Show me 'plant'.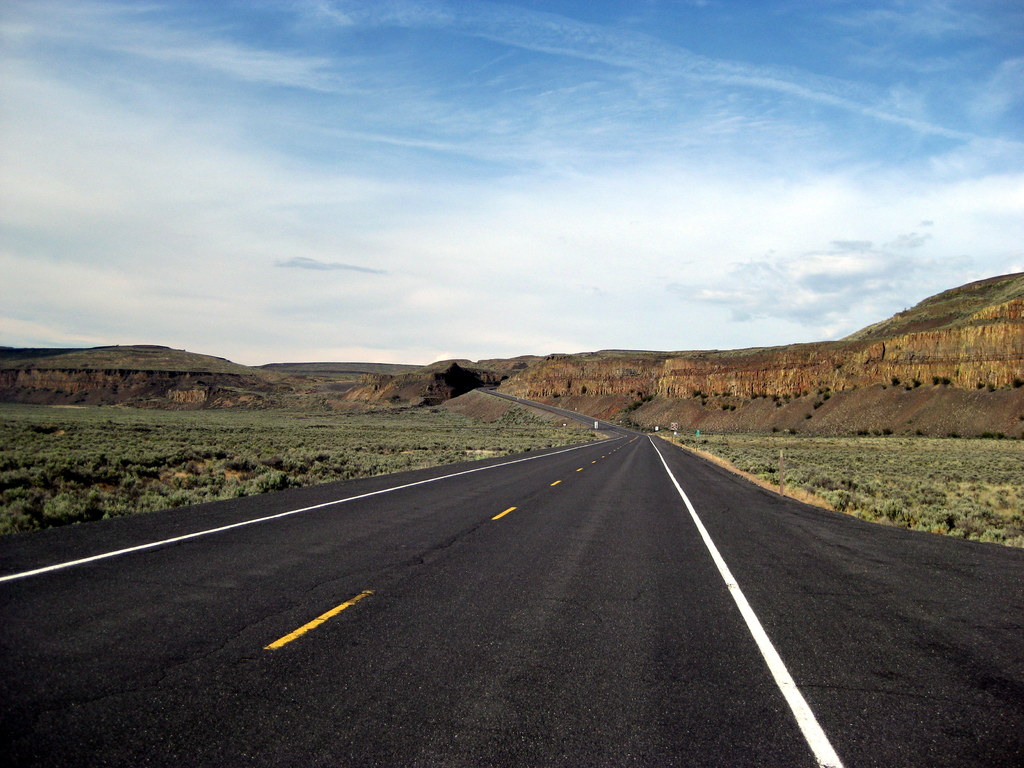
'plant' is here: (left=941, top=373, right=953, bottom=385).
